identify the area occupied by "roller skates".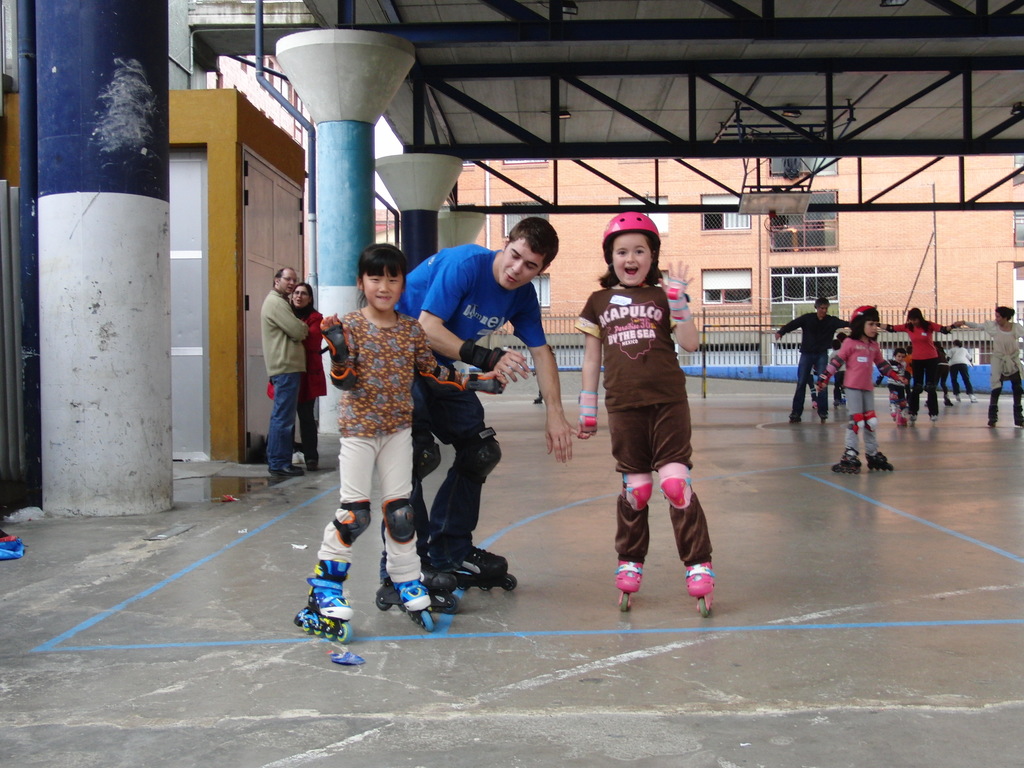
Area: x1=820 y1=411 x2=830 y2=427.
